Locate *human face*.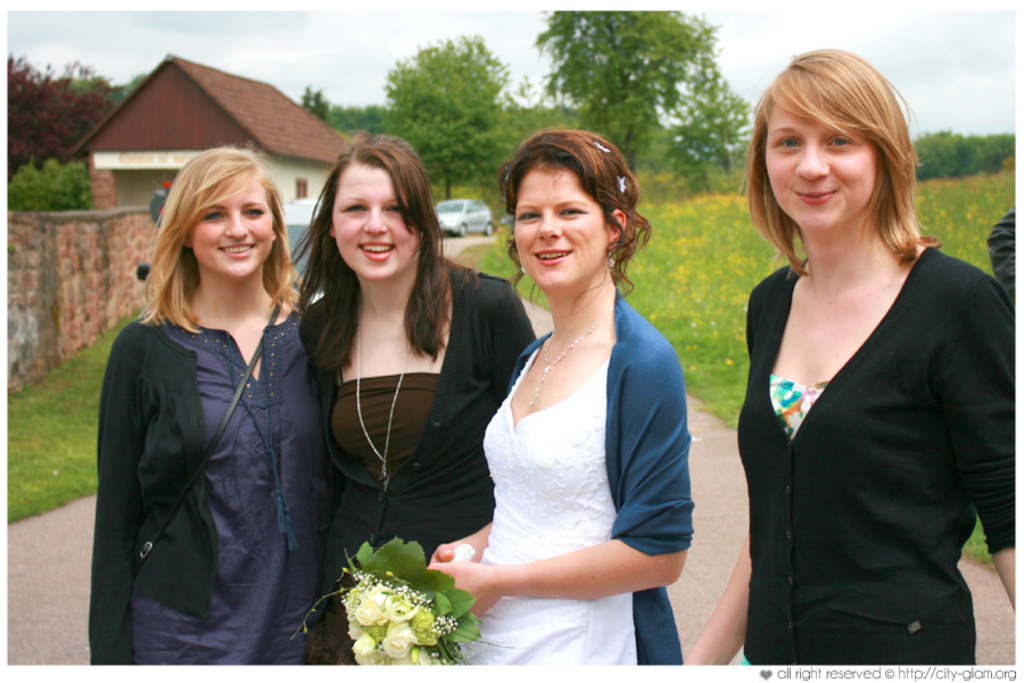
Bounding box: select_region(766, 101, 882, 228).
